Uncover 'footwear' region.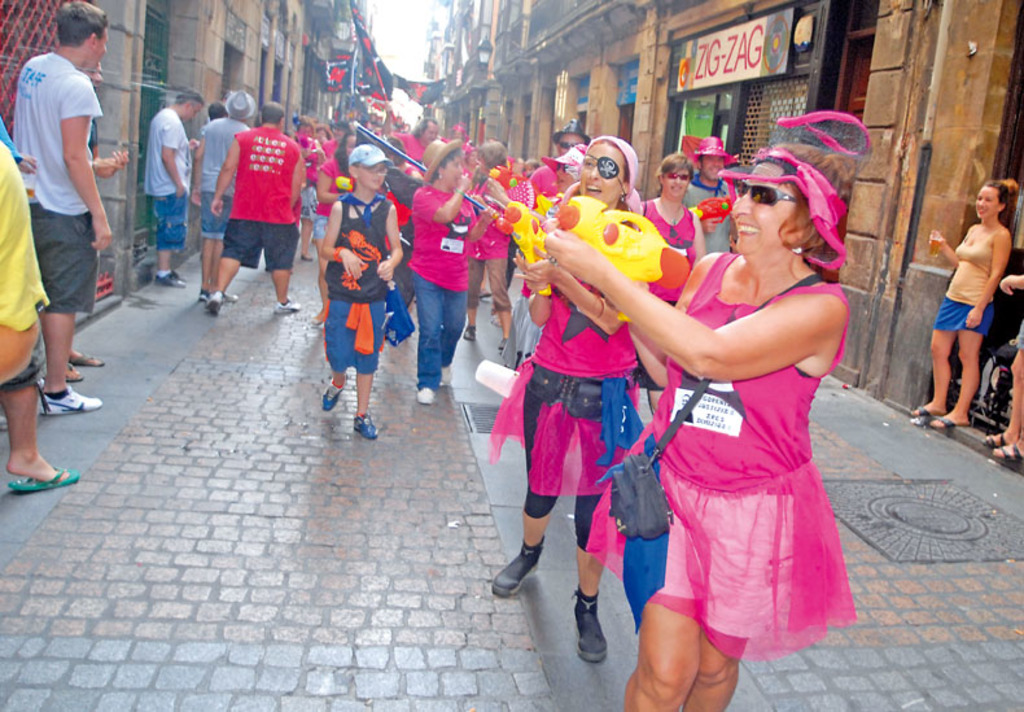
Uncovered: box=[205, 293, 223, 313].
